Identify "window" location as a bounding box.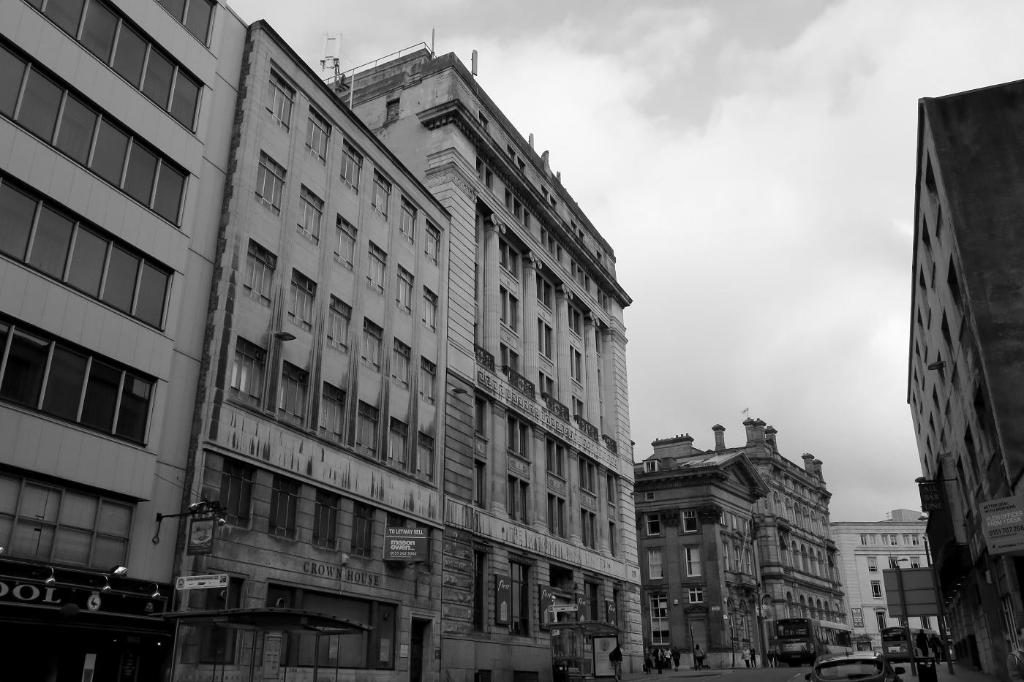
left=414, top=430, right=435, bottom=481.
